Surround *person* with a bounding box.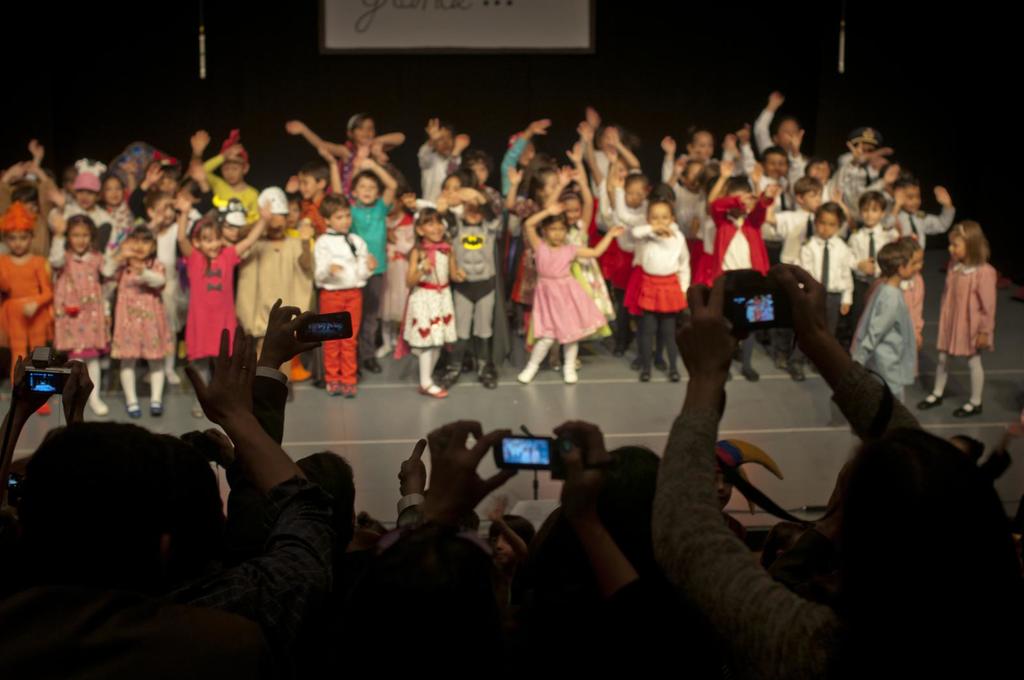
left=151, top=324, right=332, bottom=679.
